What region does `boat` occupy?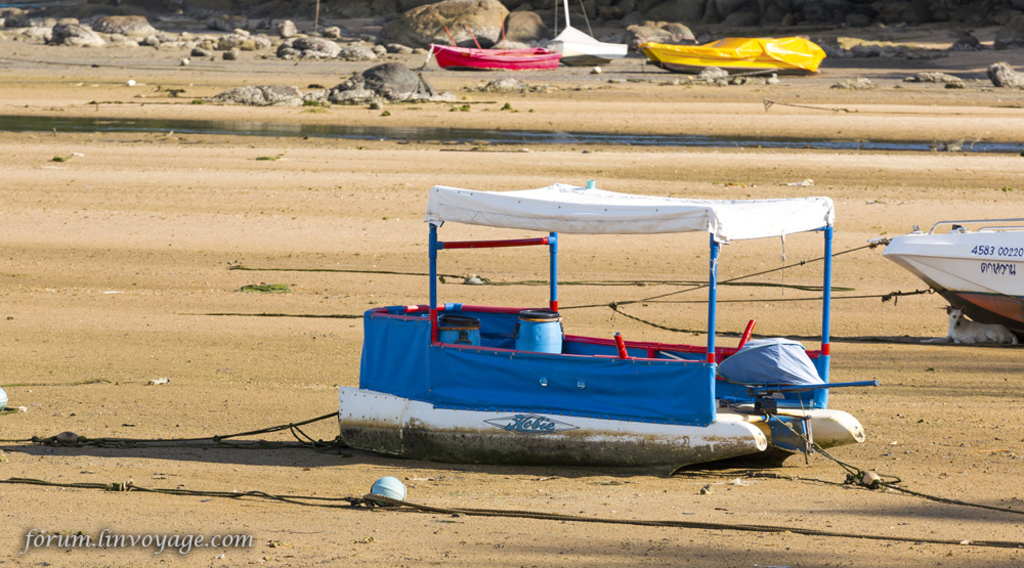
select_region(878, 208, 1023, 341).
